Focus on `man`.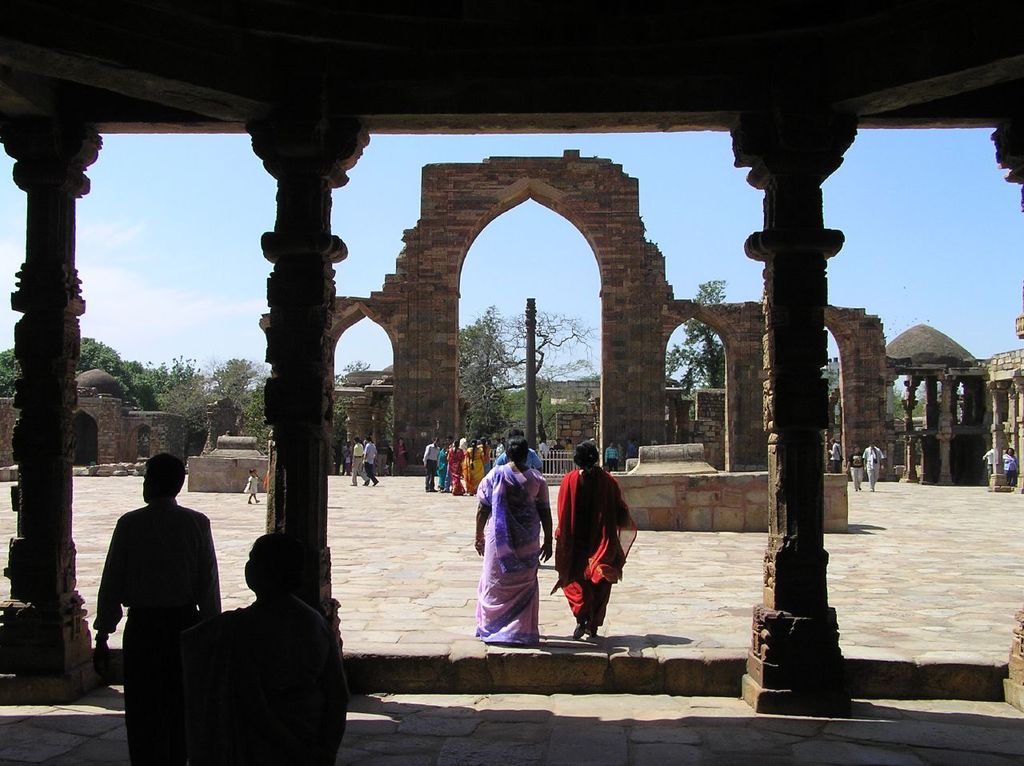
Focused at bbox(986, 448, 998, 489).
